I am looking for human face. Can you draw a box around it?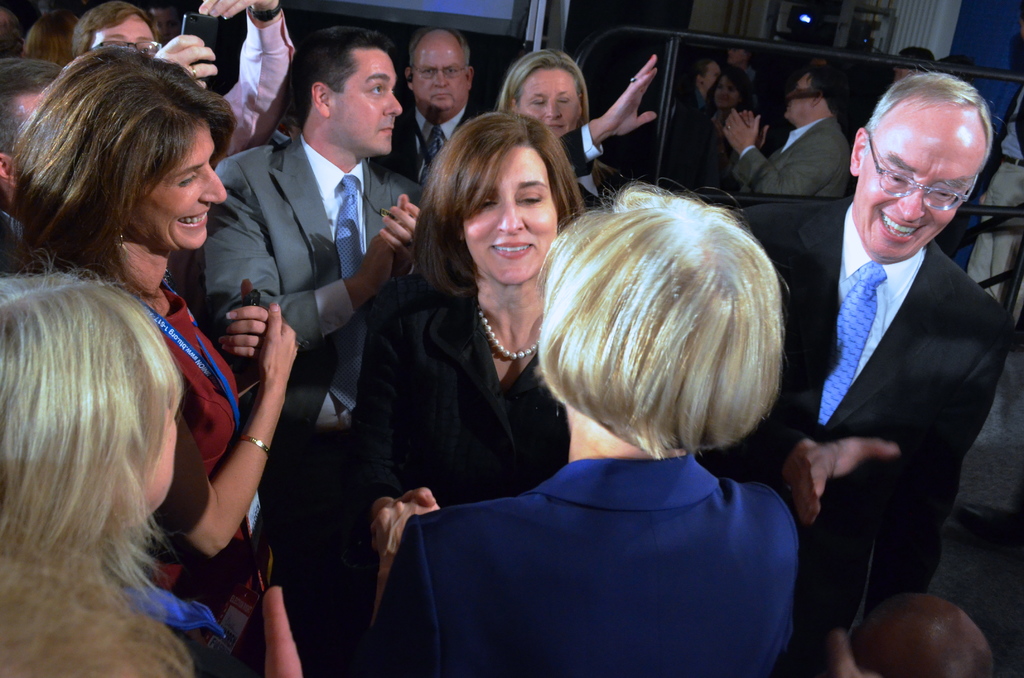
Sure, the bounding box is crop(457, 145, 571, 298).
